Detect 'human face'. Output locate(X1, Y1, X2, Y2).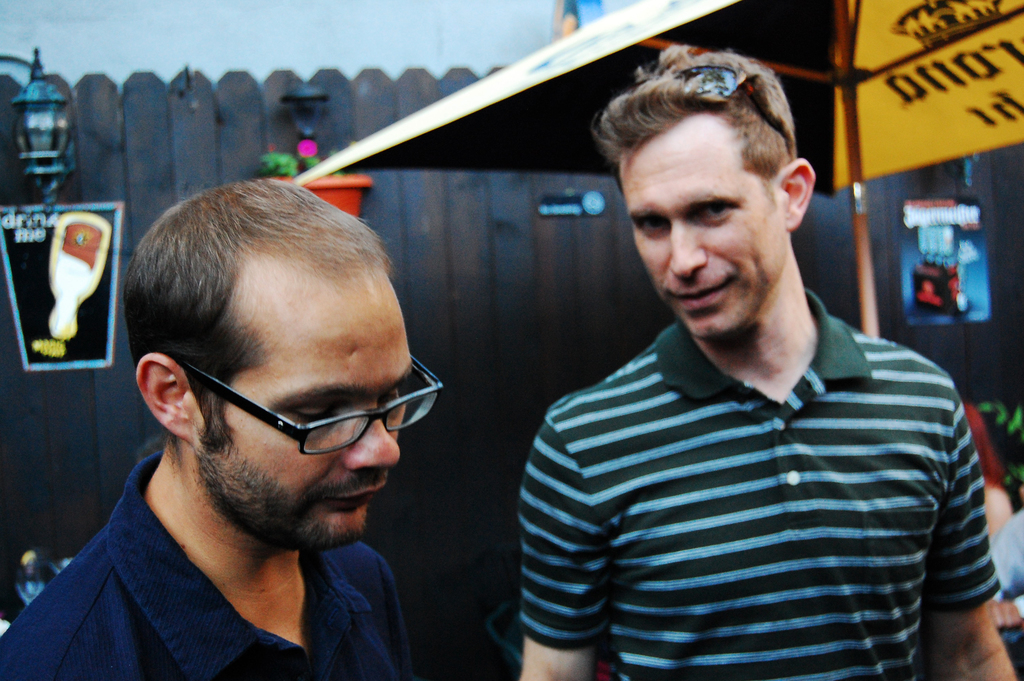
locate(615, 138, 780, 338).
